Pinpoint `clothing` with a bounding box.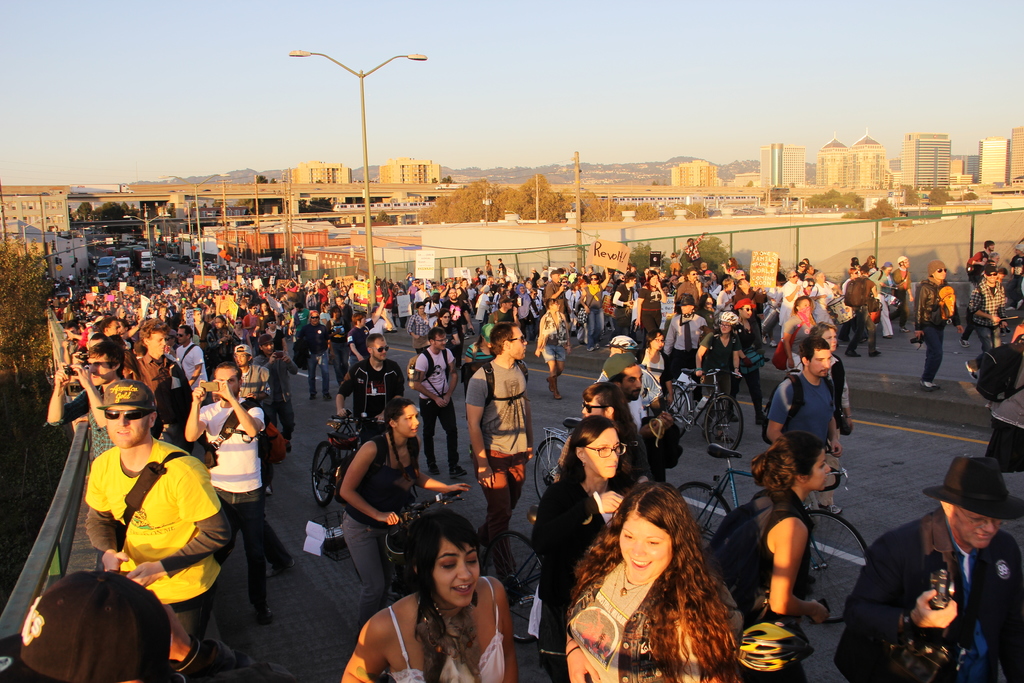
[left=176, top=346, right=211, bottom=399].
